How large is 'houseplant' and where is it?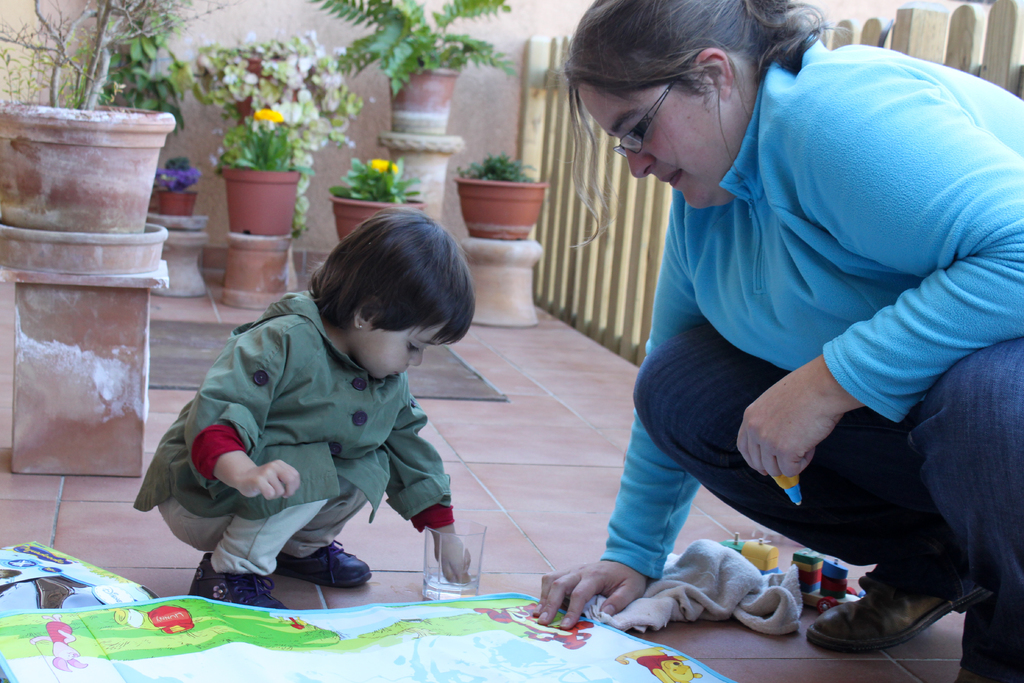
Bounding box: bbox=(322, 158, 420, 249).
